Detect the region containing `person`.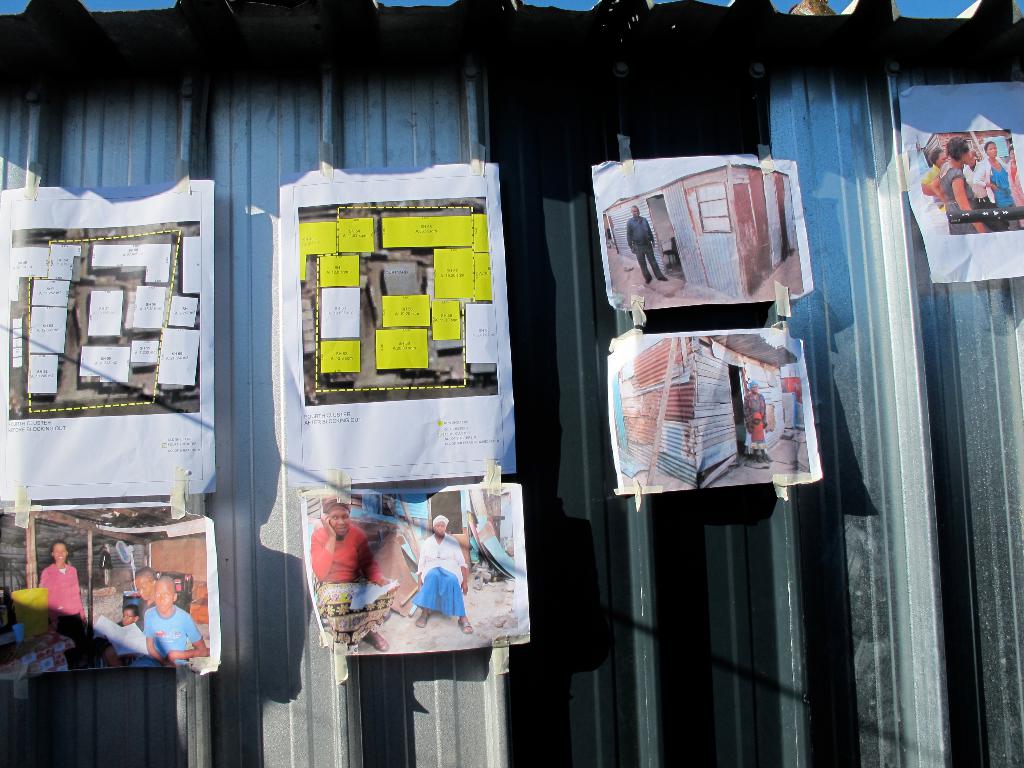
<region>33, 538, 84, 641</region>.
